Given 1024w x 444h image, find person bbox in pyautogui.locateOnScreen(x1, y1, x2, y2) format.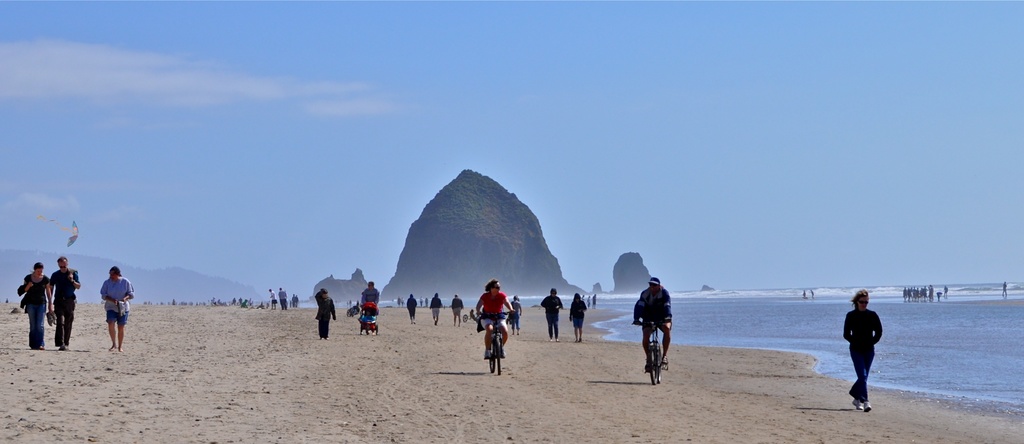
pyautogui.locateOnScreen(449, 293, 464, 327).
